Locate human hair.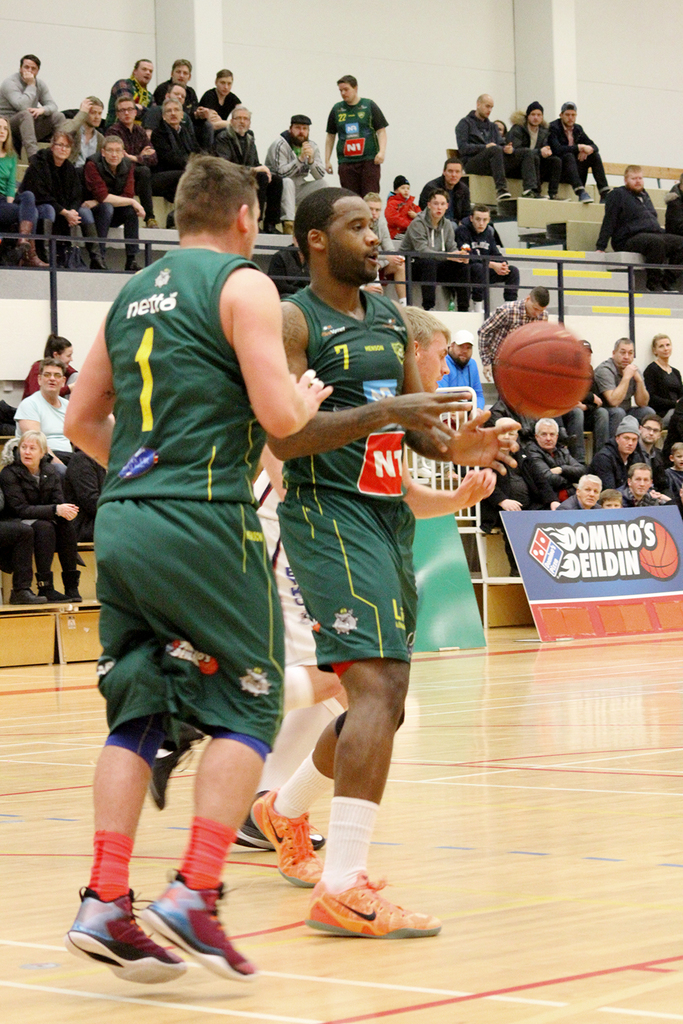
Bounding box: [left=625, top=461, right=653, bottom=480].
